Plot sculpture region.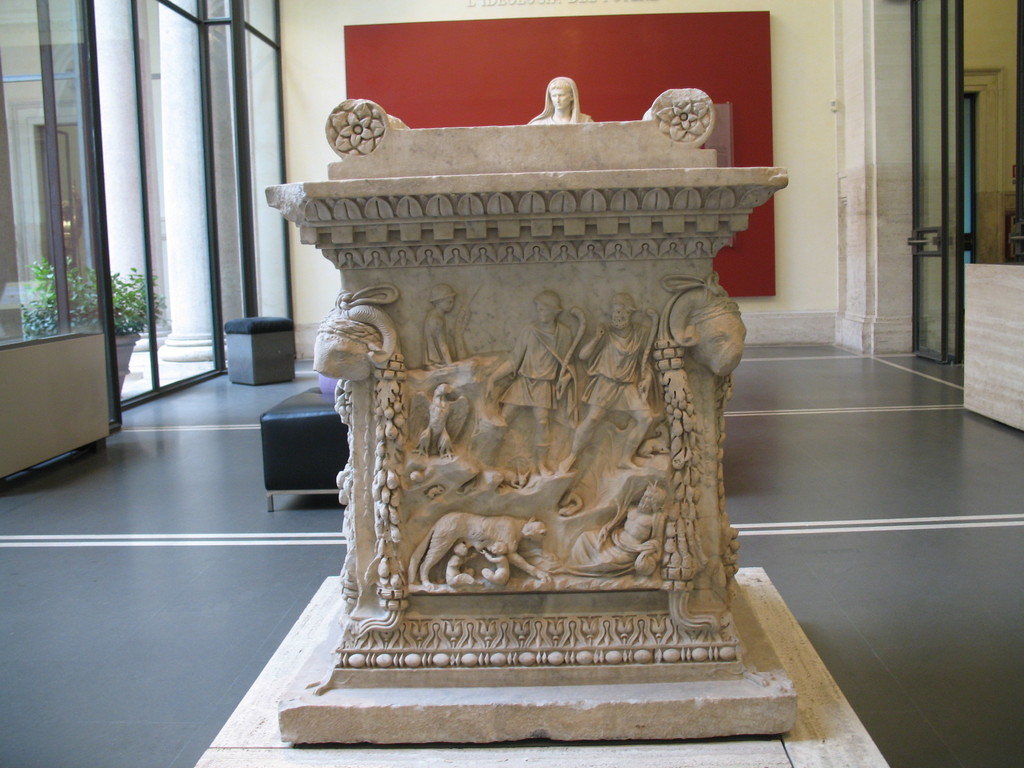
Plotted at [528,74,602,130].
